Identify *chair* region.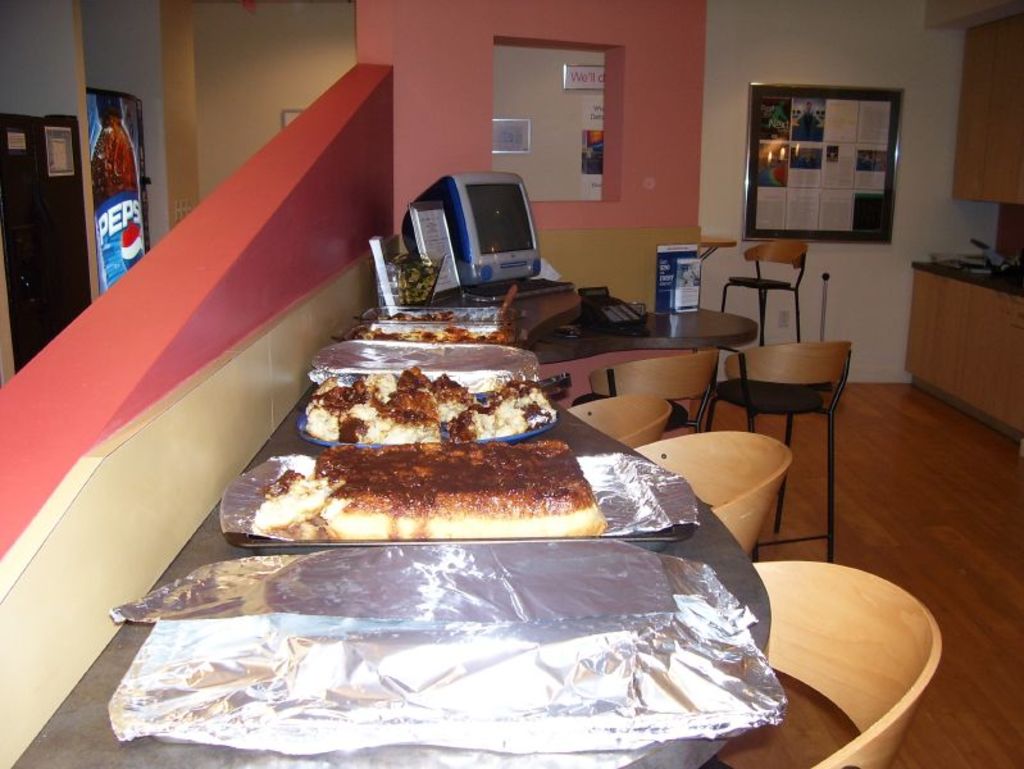
Region: [692,558,939,768].
